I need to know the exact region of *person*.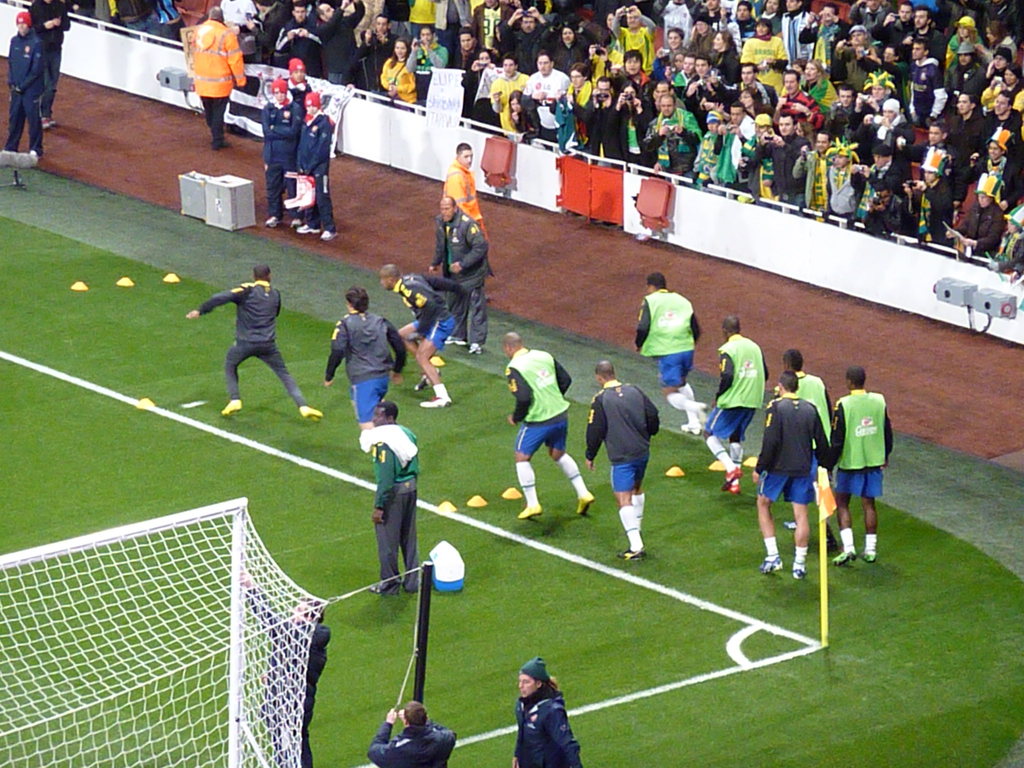
Region: x1=774 y1=347 x2=829 y2=531.
